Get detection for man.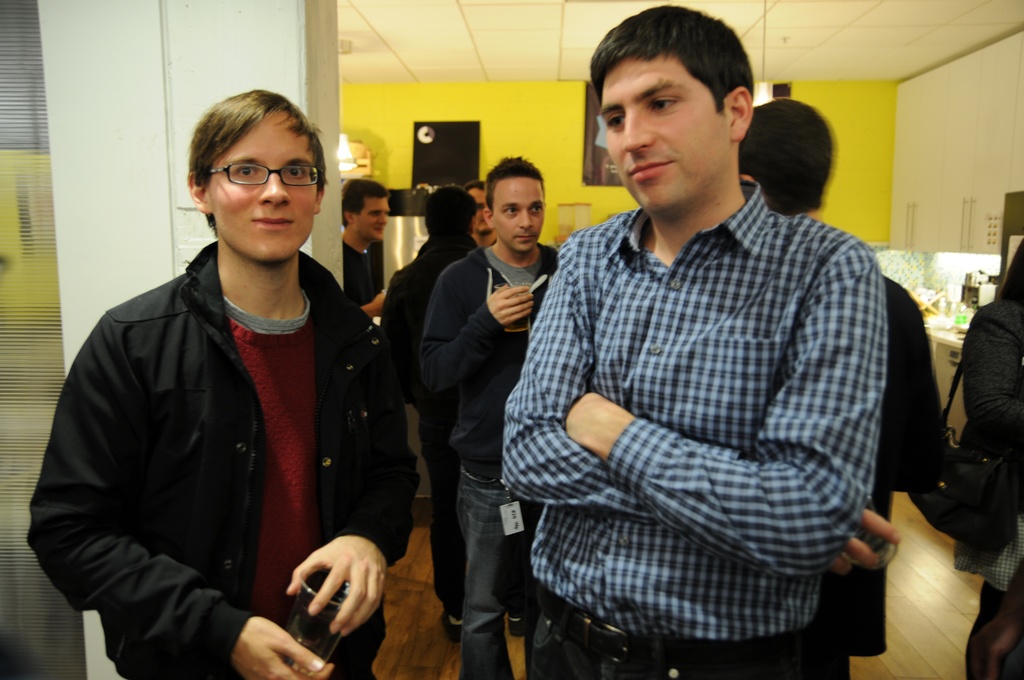
Detection: crop(379, 181, 527, 642).
